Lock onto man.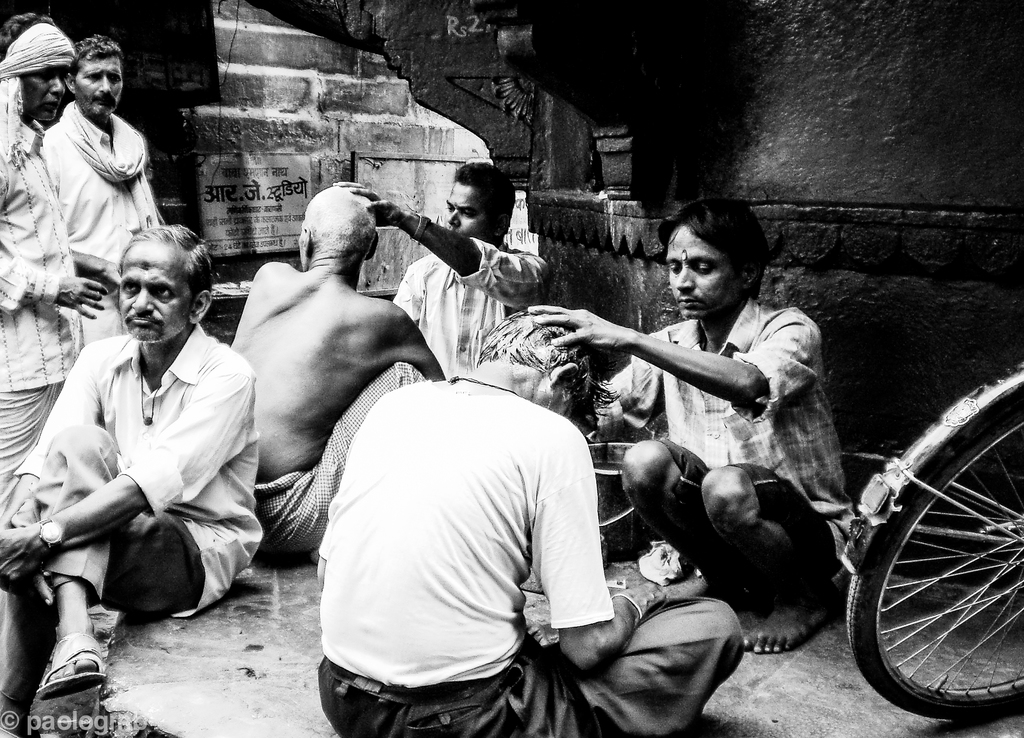
Locked: 342, 161, 546, 378.
